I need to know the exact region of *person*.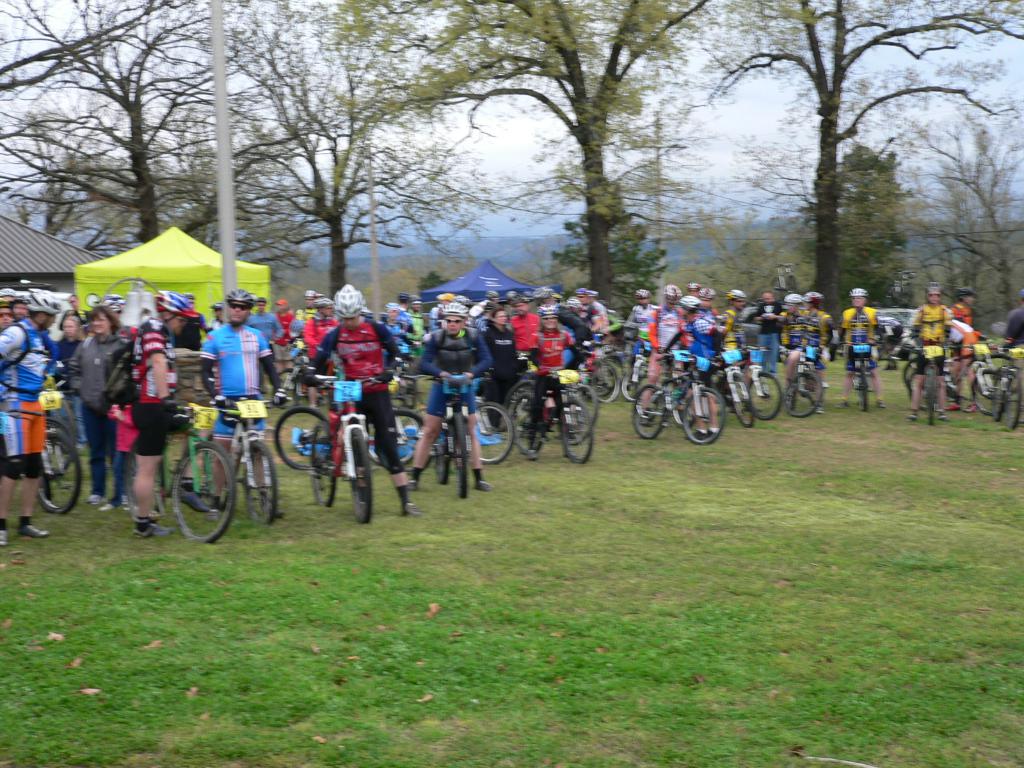
Region: x1=641, y1=289, x2=688, y2=404.
